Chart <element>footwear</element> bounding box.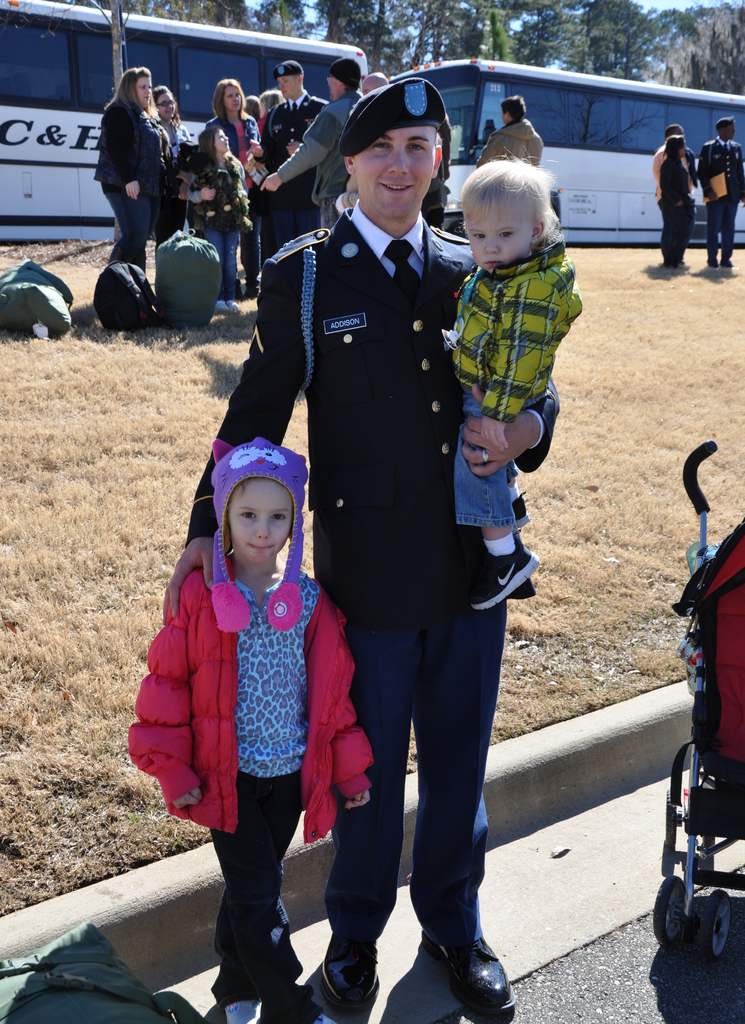
Charted: bbox(314, 1011, 333, 1023).
